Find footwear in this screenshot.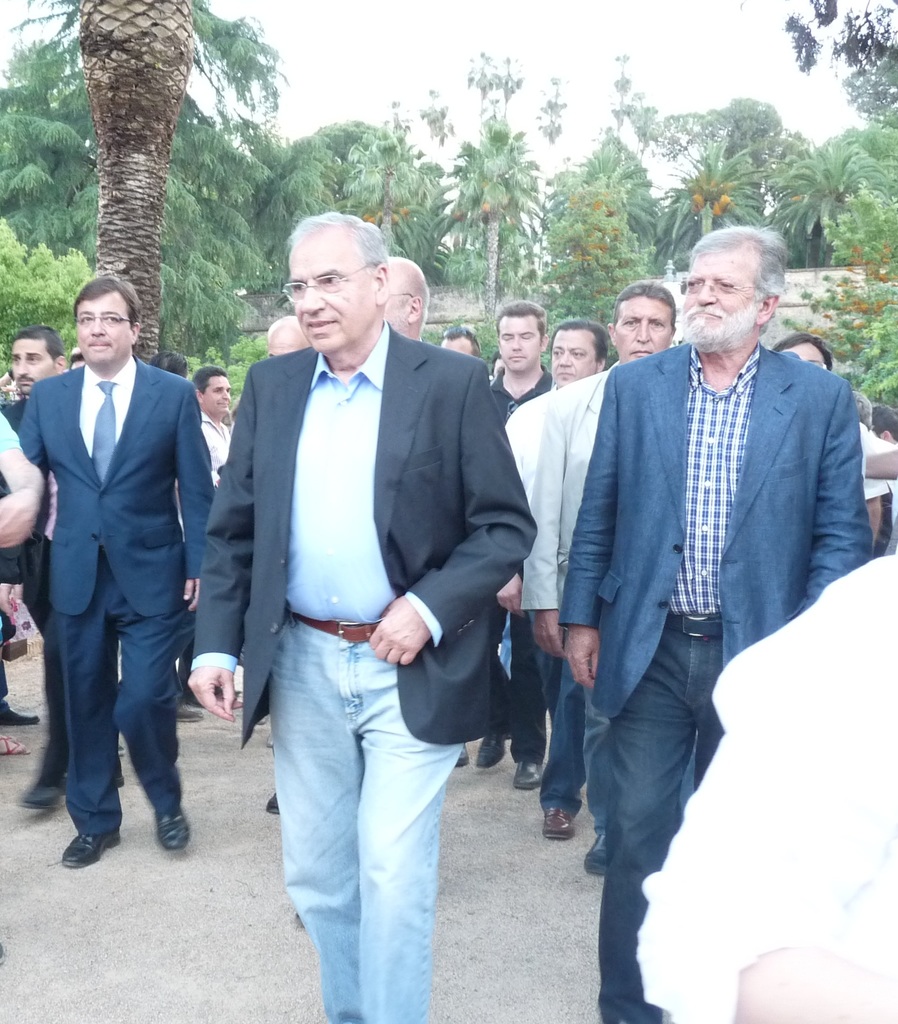
The bounding box for footwear is BBox(475, 735, 513, 767).
